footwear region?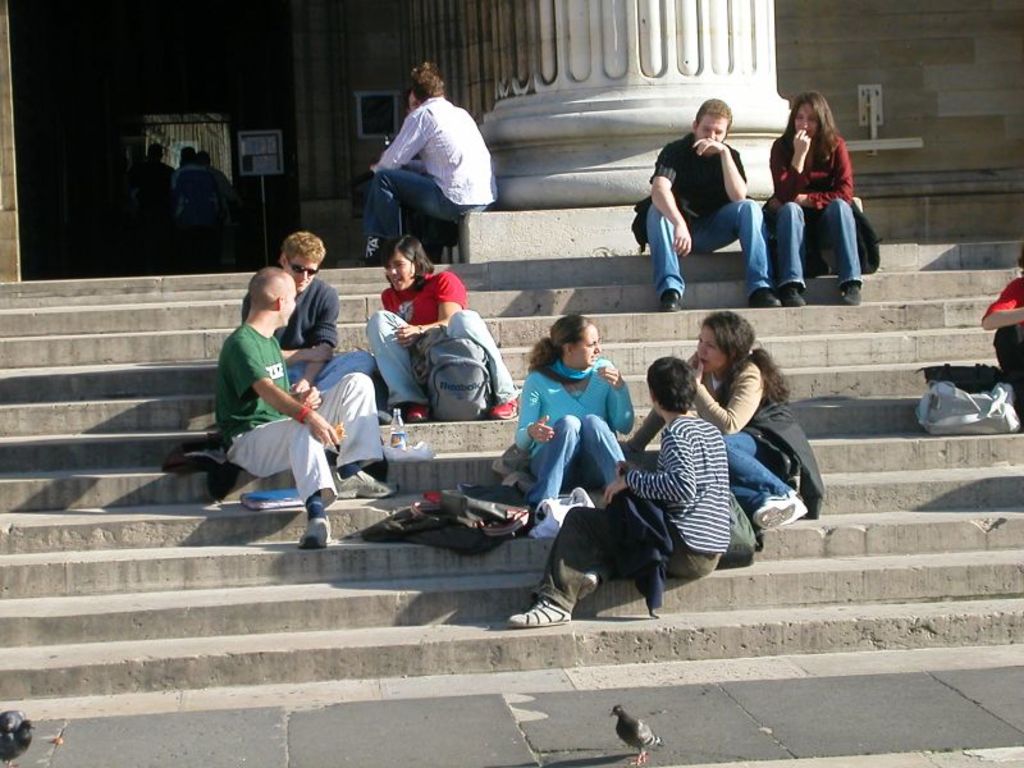
{"left": 751, "top": 285, "right": 777, "bottom": 308}
